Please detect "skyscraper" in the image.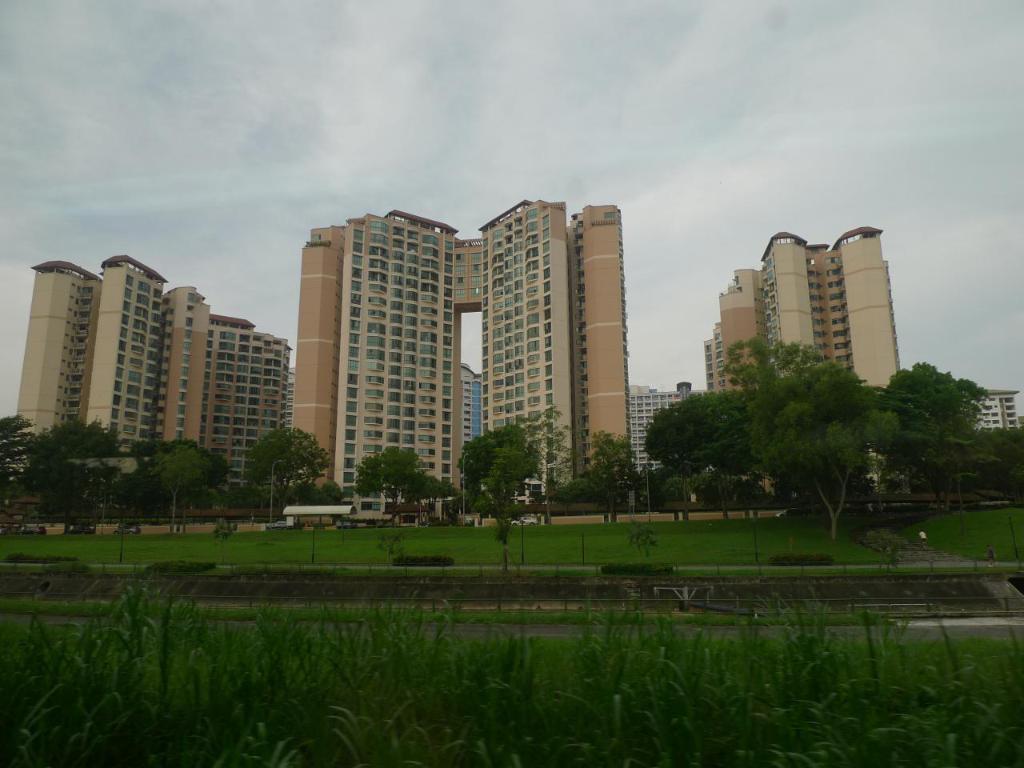
locate(956, 378, 1023, 438).
